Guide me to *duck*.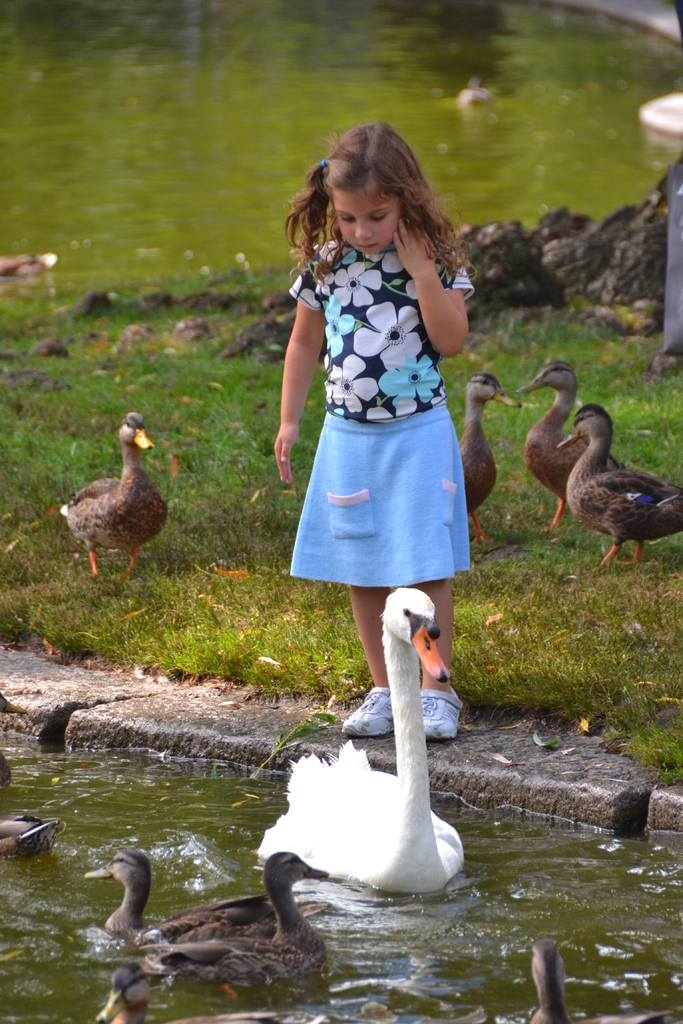
Guidance: [453, 368, 509, 552].
